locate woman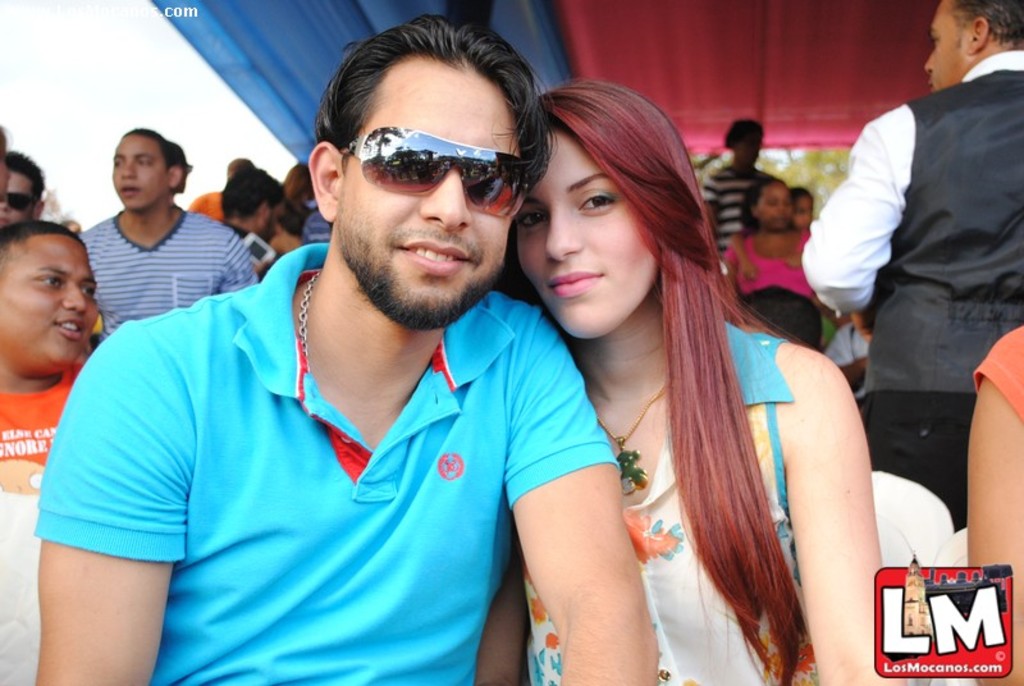
x1=705, y1=114, x2=763, y2=257
